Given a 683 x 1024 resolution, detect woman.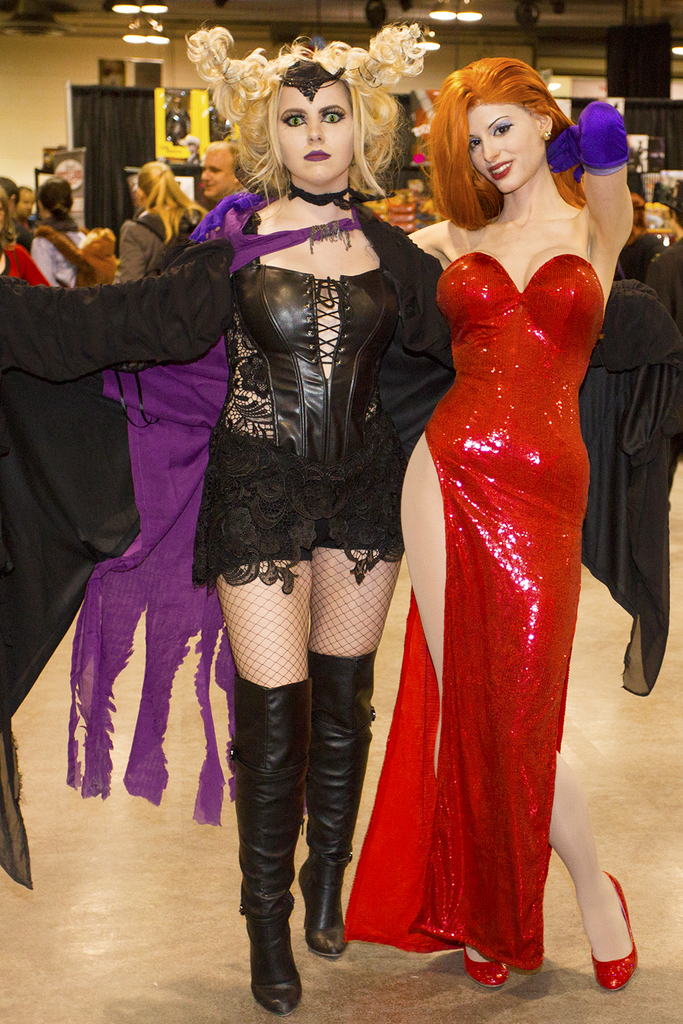
locate(124, 160, 206, 283).
